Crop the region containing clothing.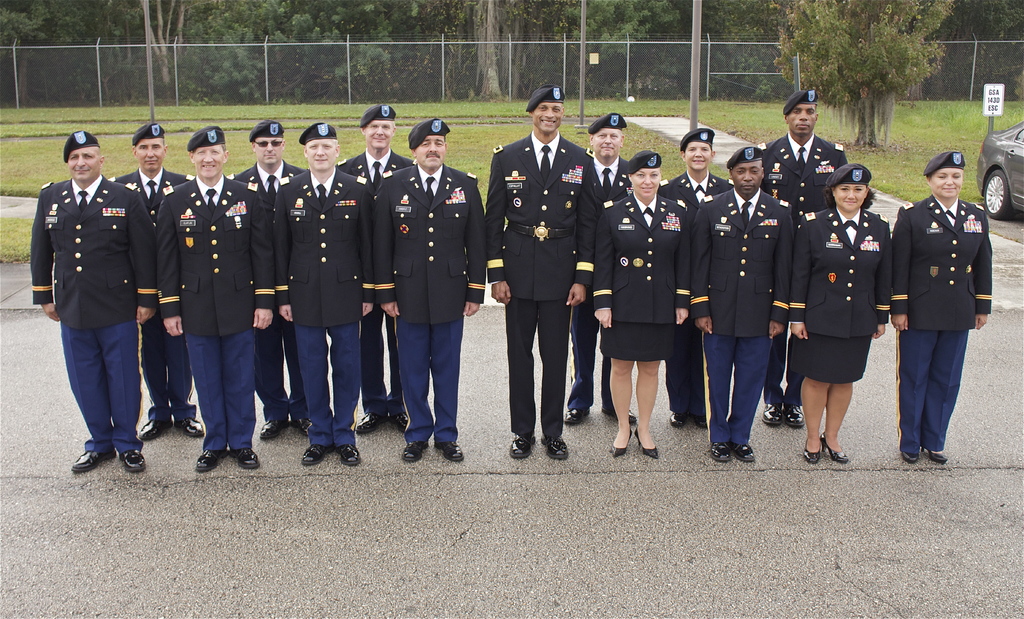
Crop region: (273,165,378,449).
